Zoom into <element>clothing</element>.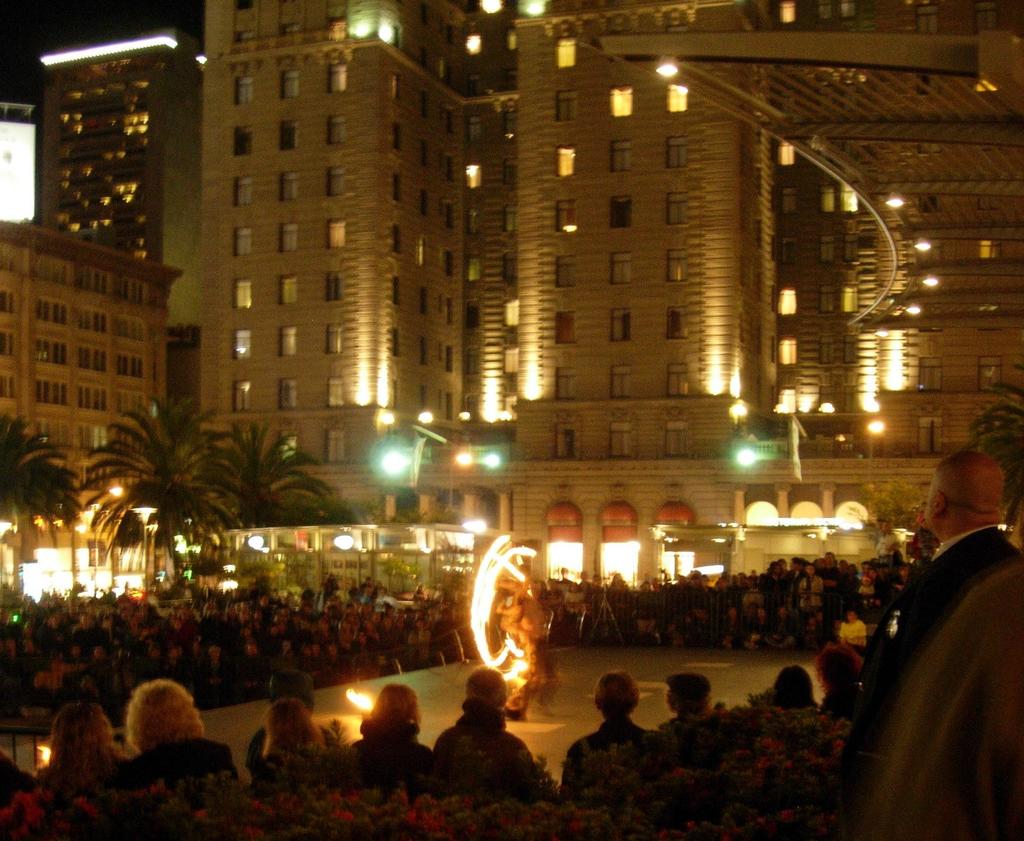
Zoom target: region(431, 698, 525, 772).
